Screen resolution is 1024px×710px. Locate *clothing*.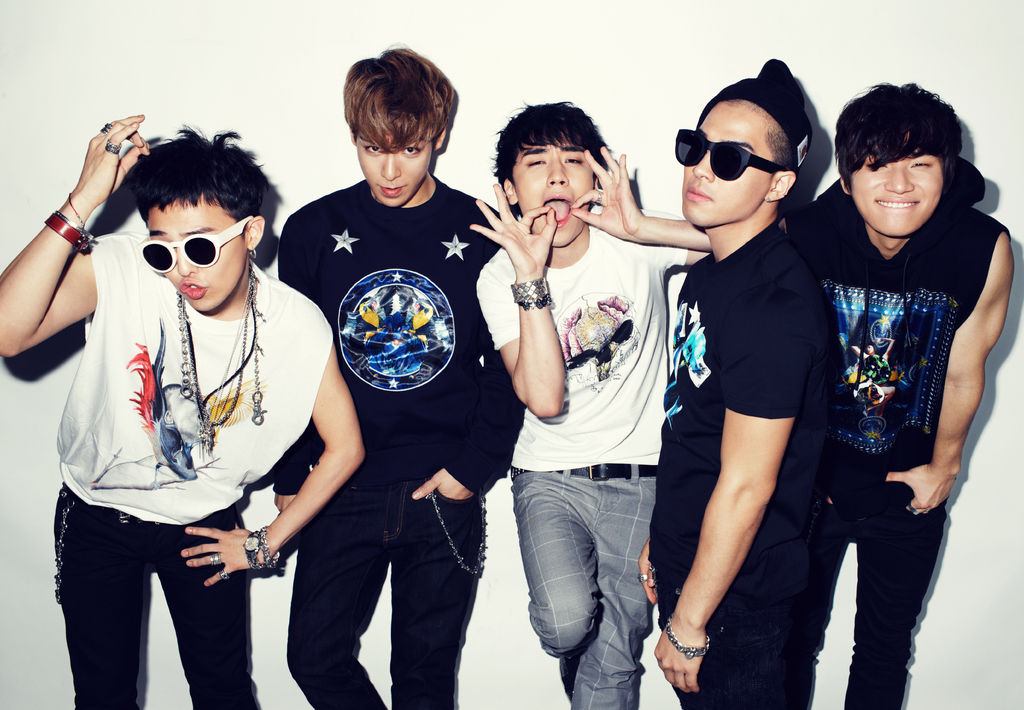
45, 177, 324, 675.
